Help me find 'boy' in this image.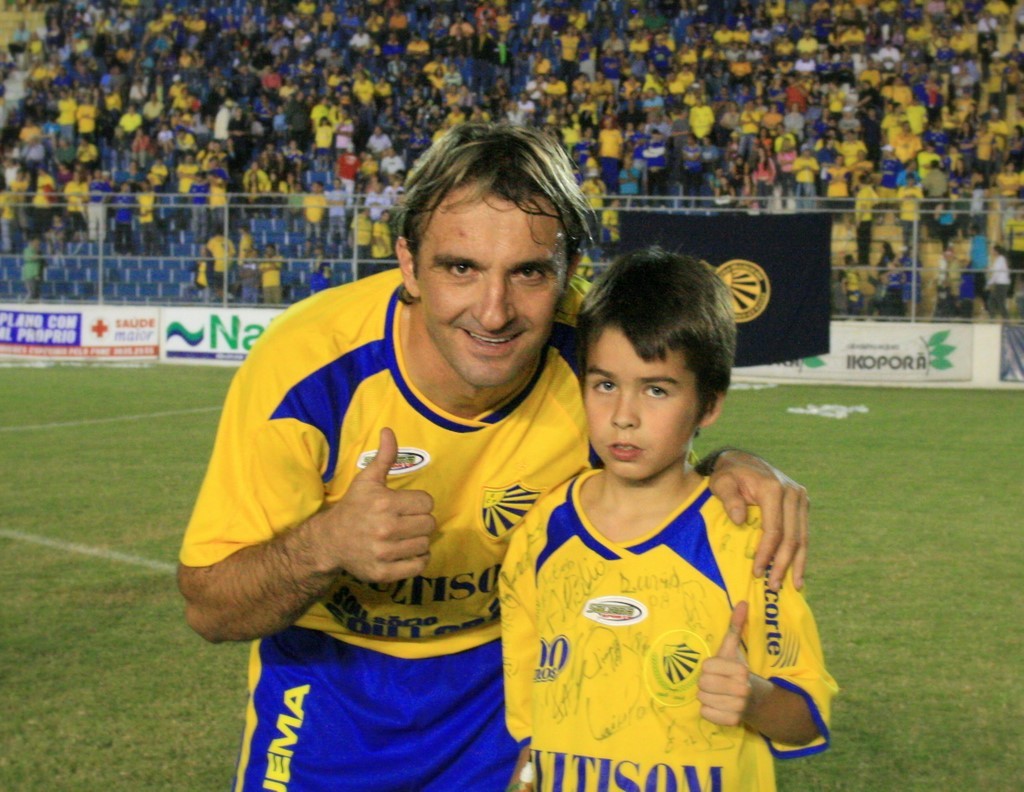
Found it: detection(257, 242, 287, 311).
